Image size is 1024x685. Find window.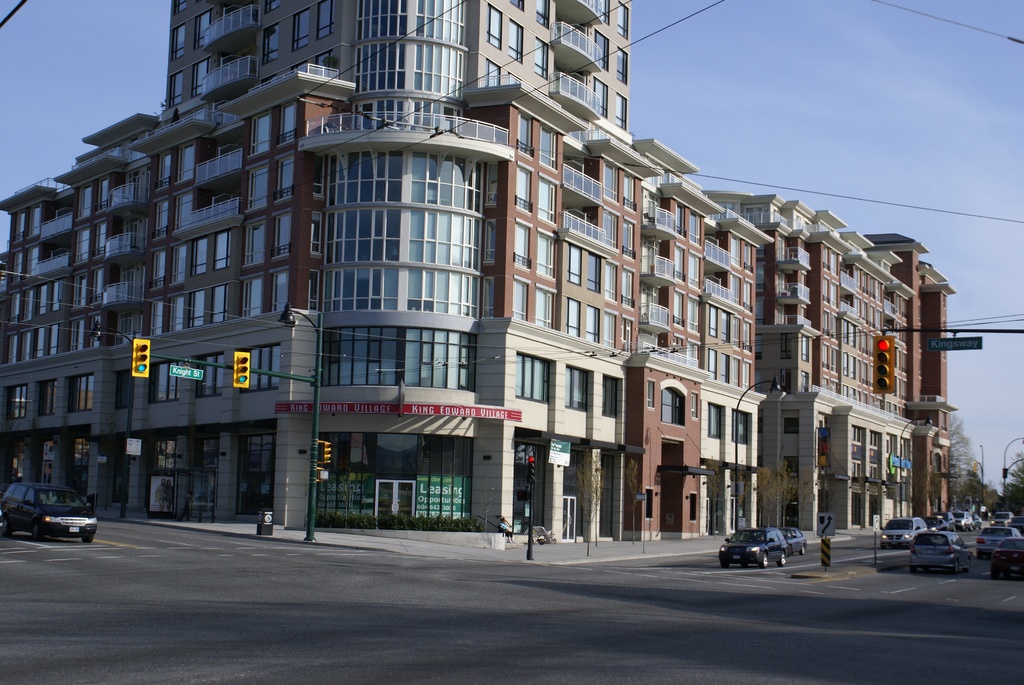
(78, 322, 86, 348).
